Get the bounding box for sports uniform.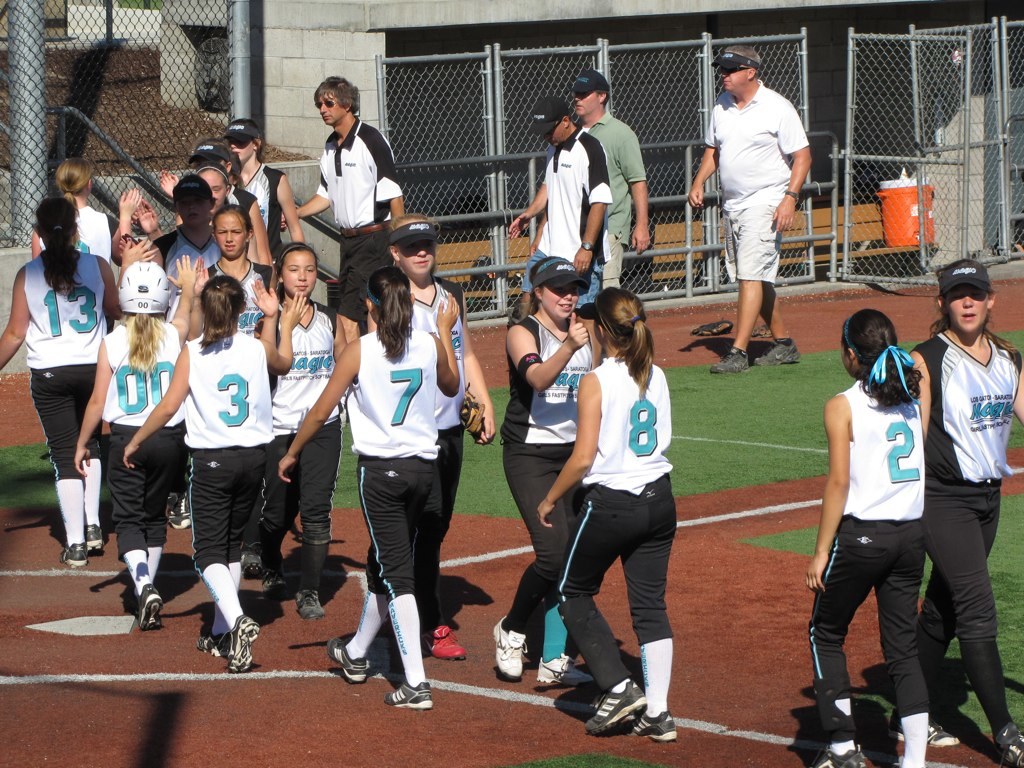
[x1=102, y1=257, x2=178, y2=634].
